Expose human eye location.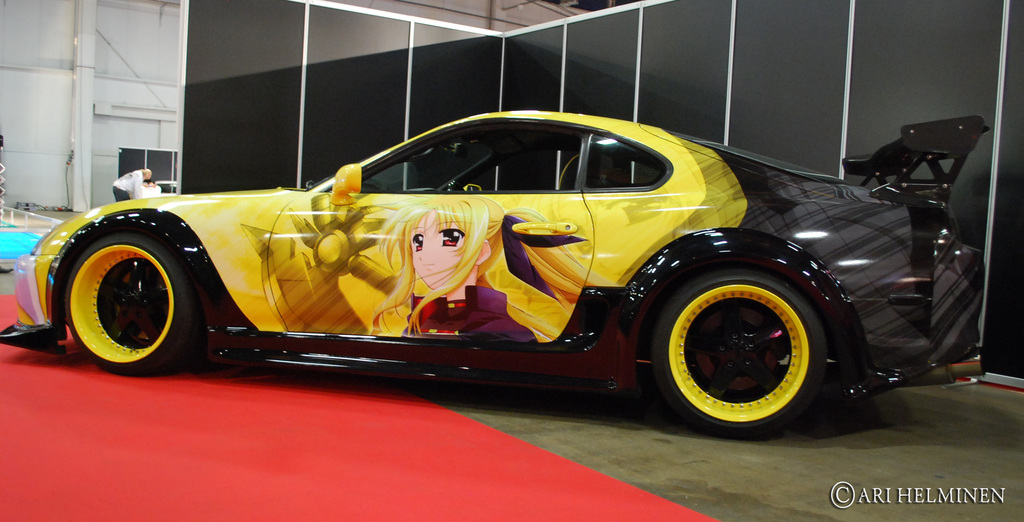
Exposed at bbox=[441, 222, 468, 252].
